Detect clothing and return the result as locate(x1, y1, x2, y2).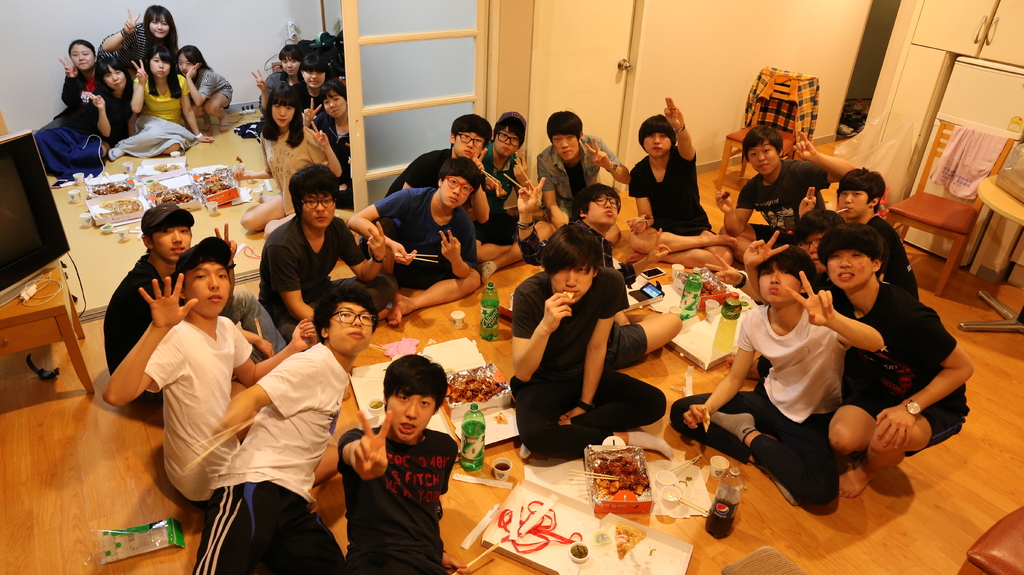
locate(376, 185, 464, 316).
